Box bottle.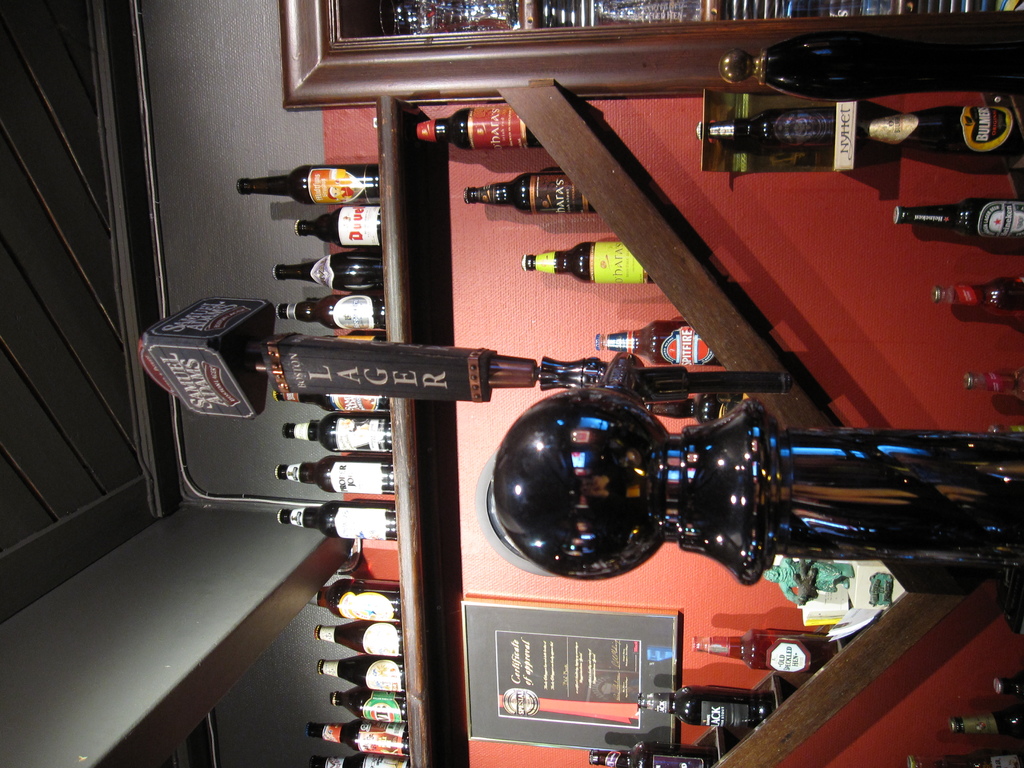
(x1=280, y1=405, x2=392, y2=454).
